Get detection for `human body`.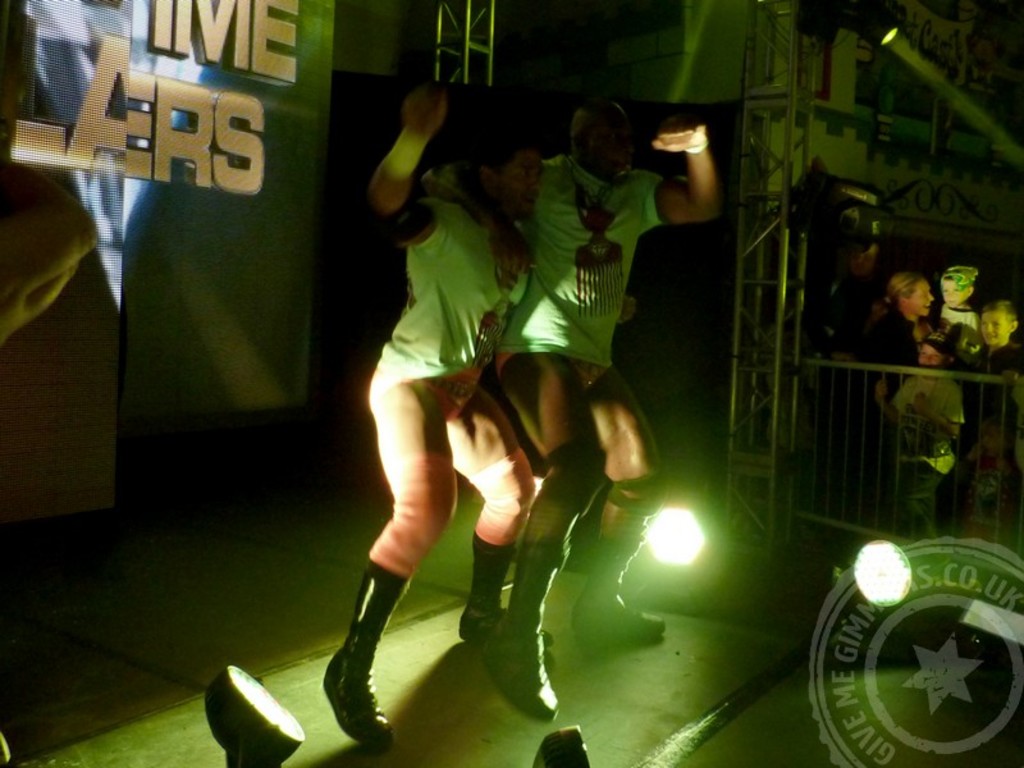
Detection: 936:268:977:351.
